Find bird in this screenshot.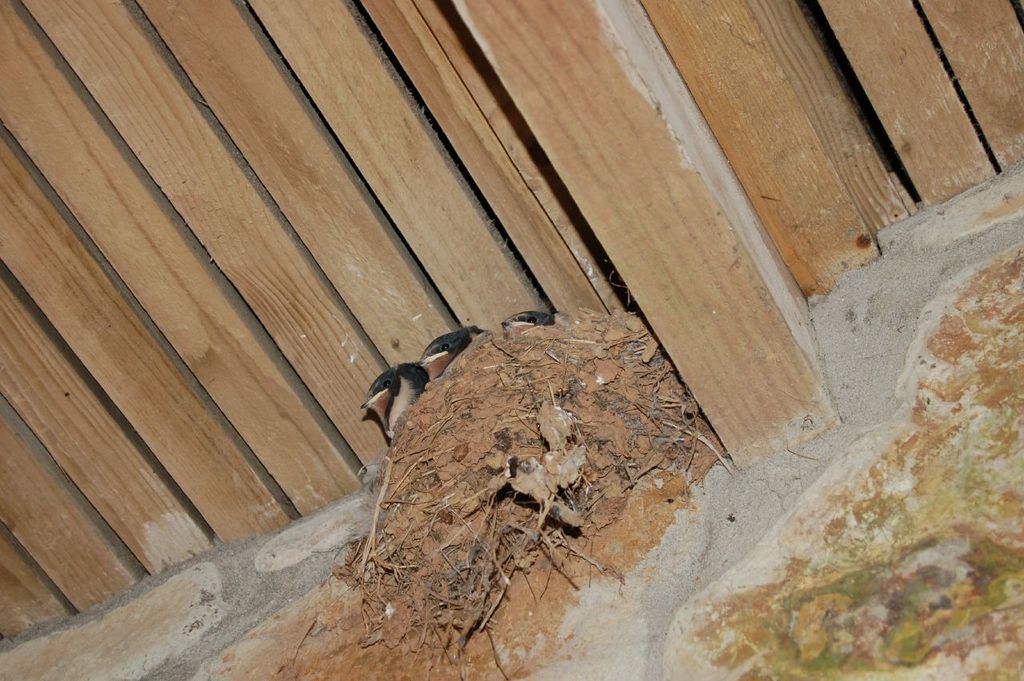
The bounding box for bird is (left=360, top=367, right=430, bottom=438).
